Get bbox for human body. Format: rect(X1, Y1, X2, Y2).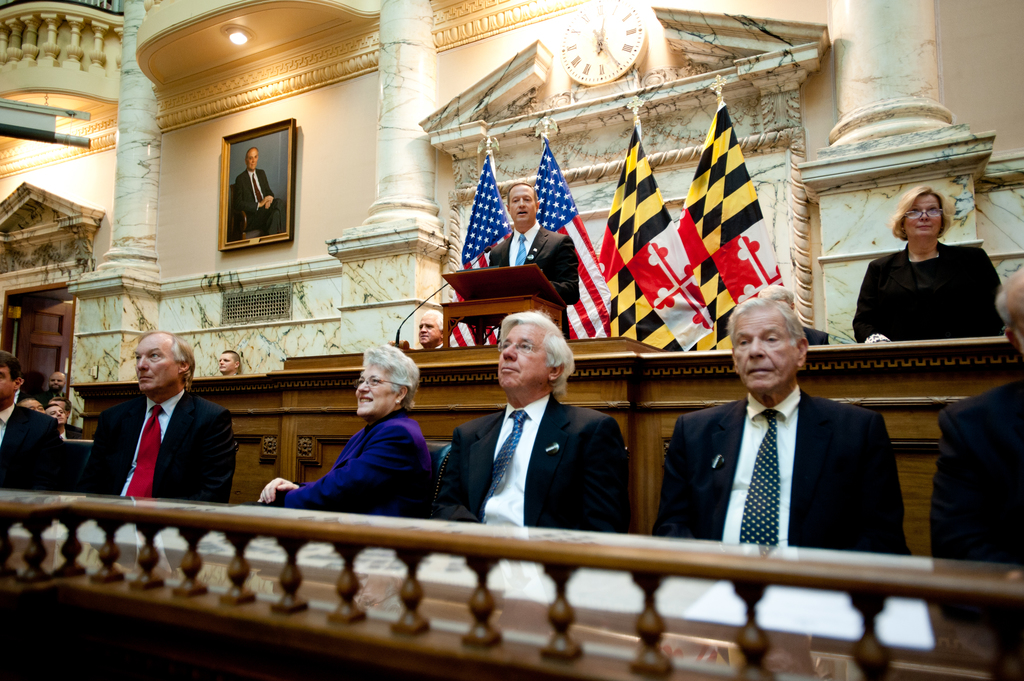
rect(0, 349, 61, 492).
